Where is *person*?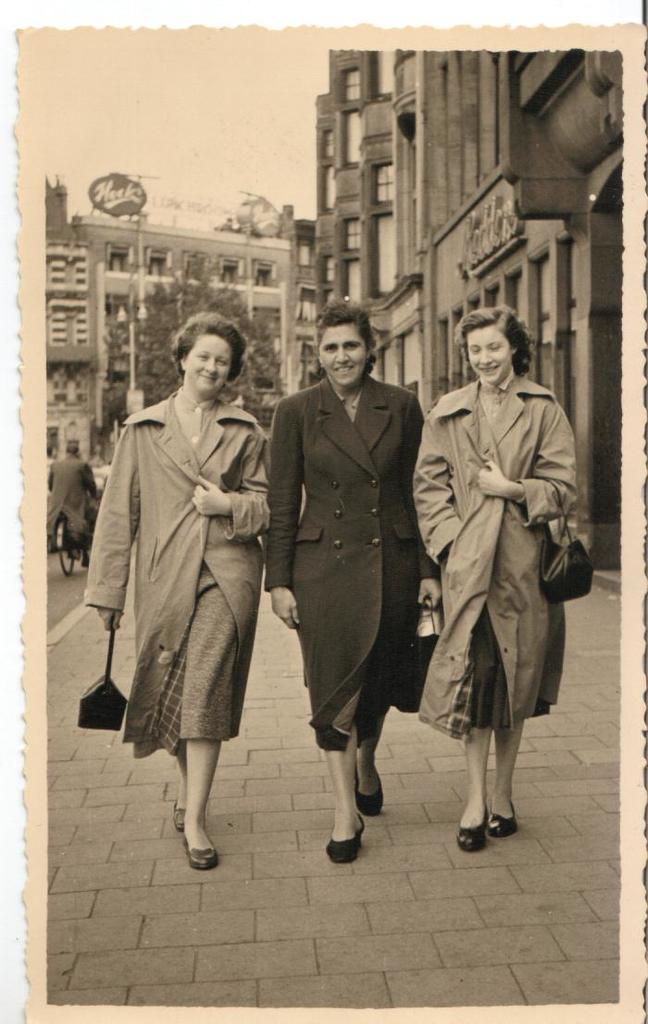
<bbox>411, 309, 585, 860</bbox>.
